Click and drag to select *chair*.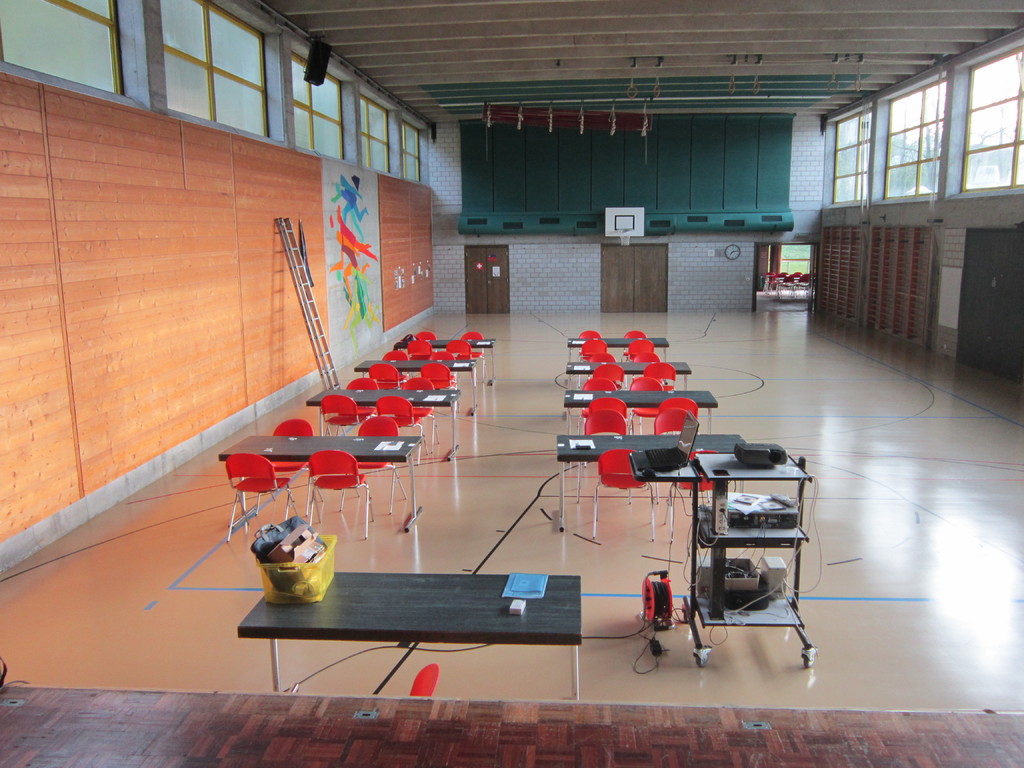
Selection: bbox=(576, 410, 636, 504).
